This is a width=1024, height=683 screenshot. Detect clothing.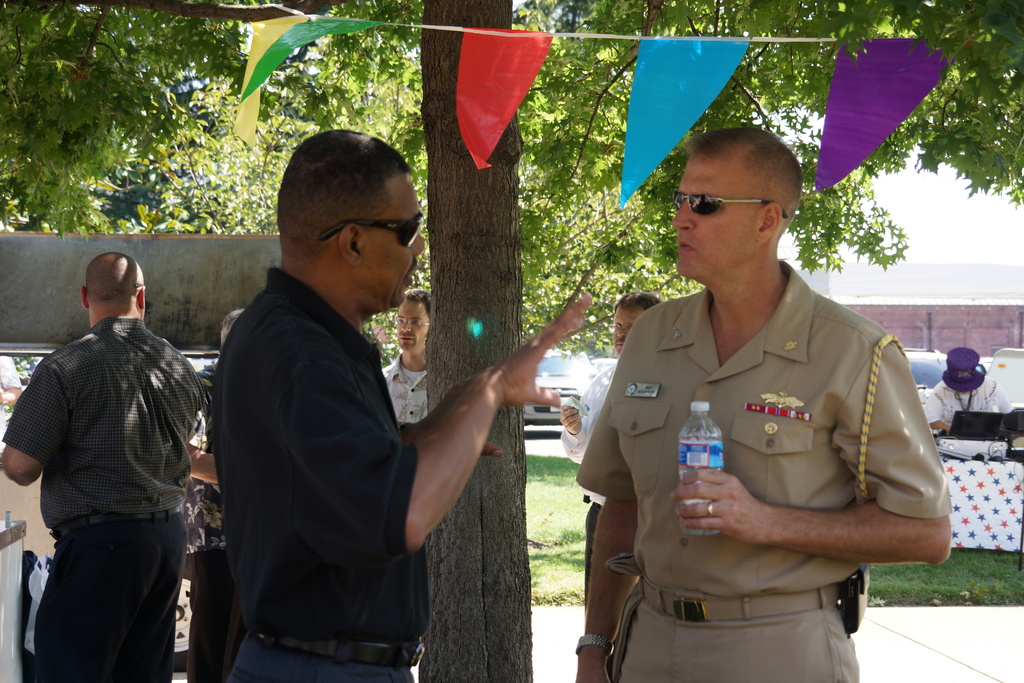
[0, 352, 21, 413].
